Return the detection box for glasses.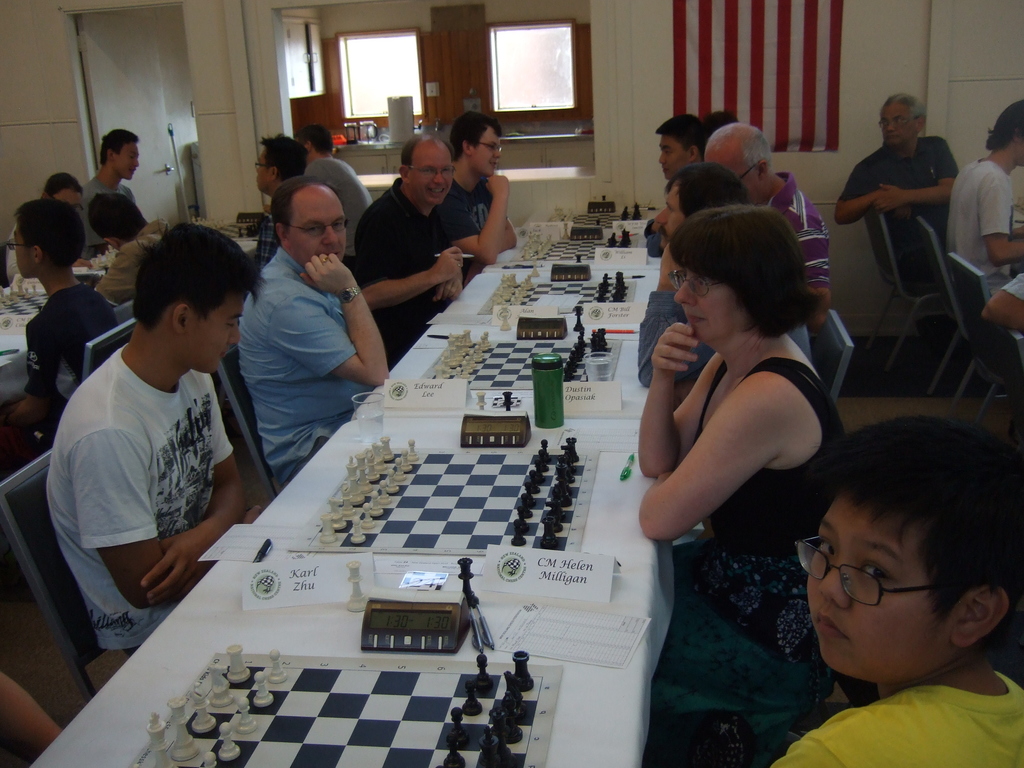
[484, 140, 504, 158].
